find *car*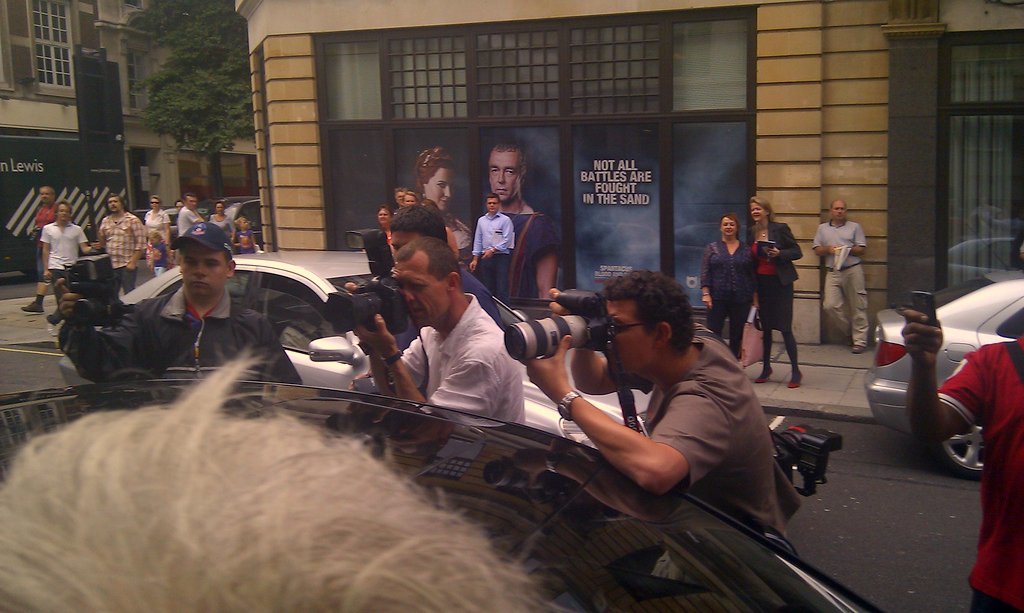
x1=0, y1=382, x2=885, y2=612
